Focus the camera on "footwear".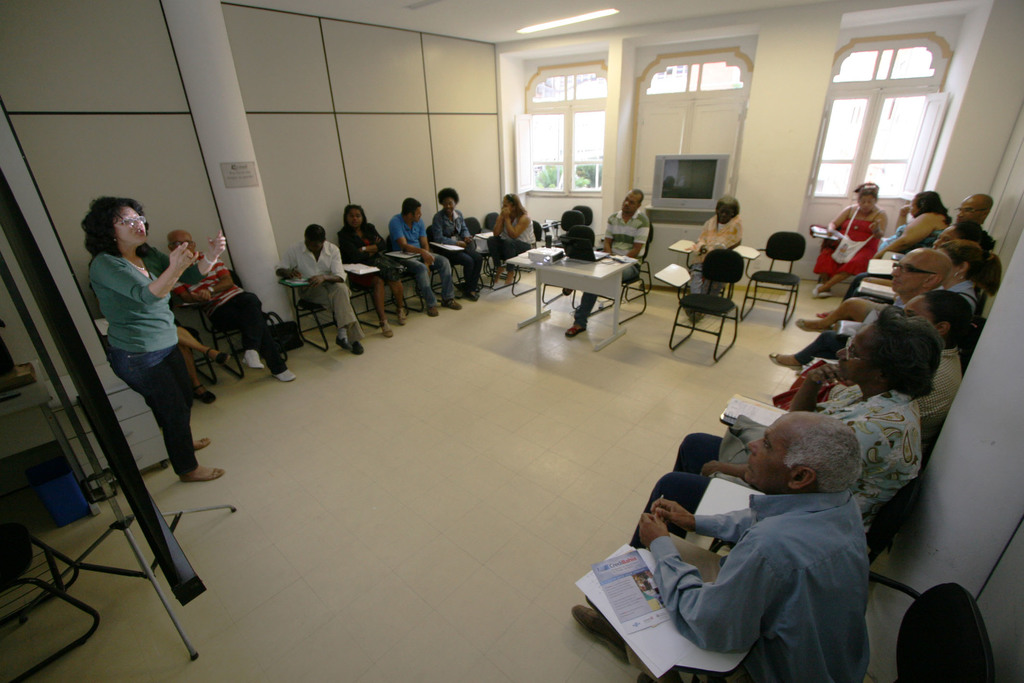
Focus region: detection(394, 309, 405, 325).
